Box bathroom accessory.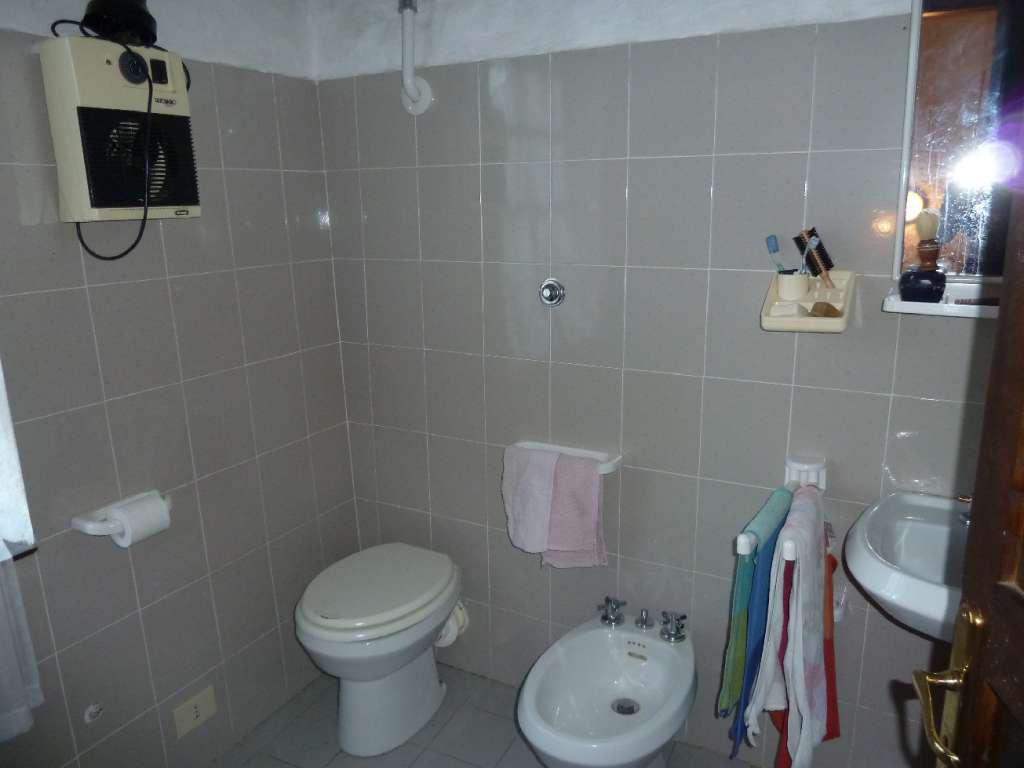
[left=725, top=473, right=800, bottom=568].
